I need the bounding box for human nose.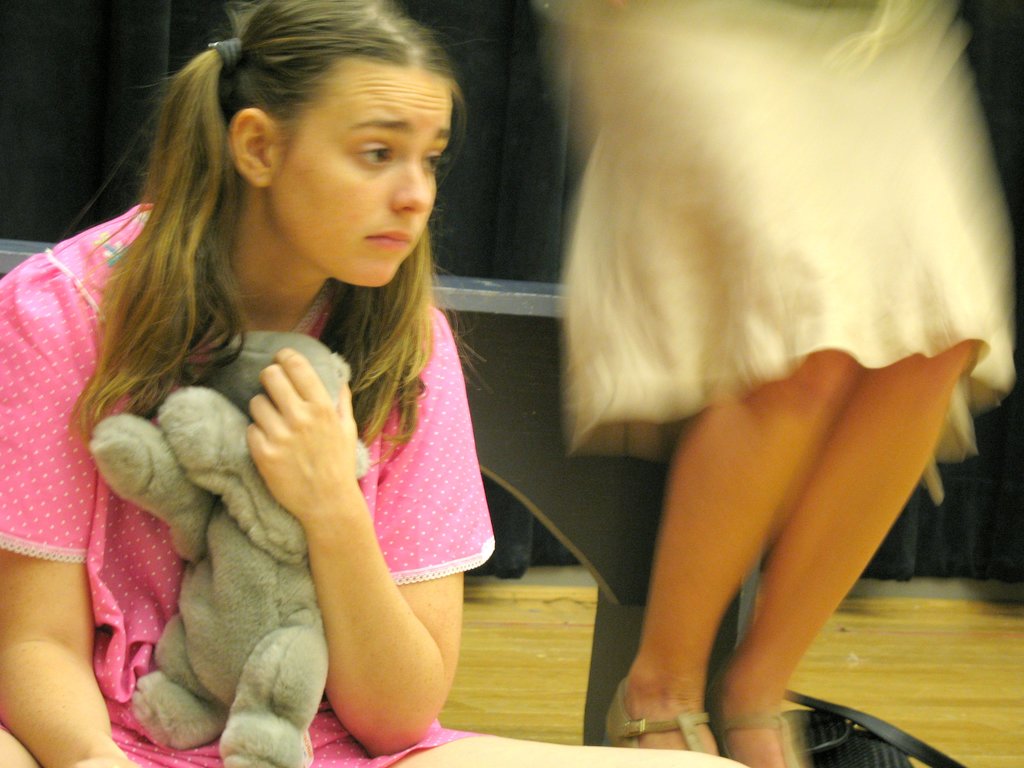
Here it is: <bbox>390, 154, 432, 214</bbox>.
